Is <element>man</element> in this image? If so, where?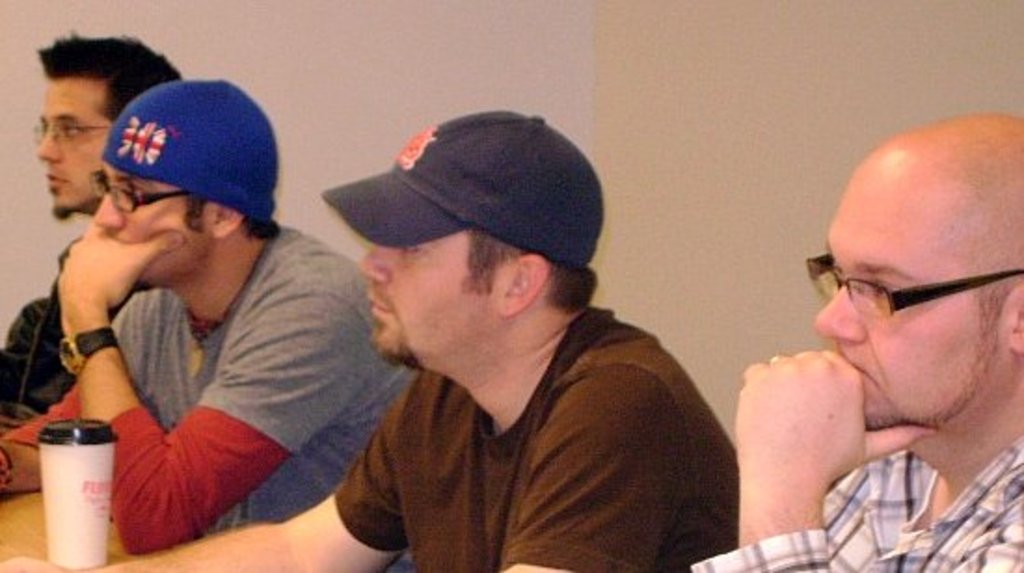
Yes, at (x1=0, y1=67, x2=415, y2=571).
